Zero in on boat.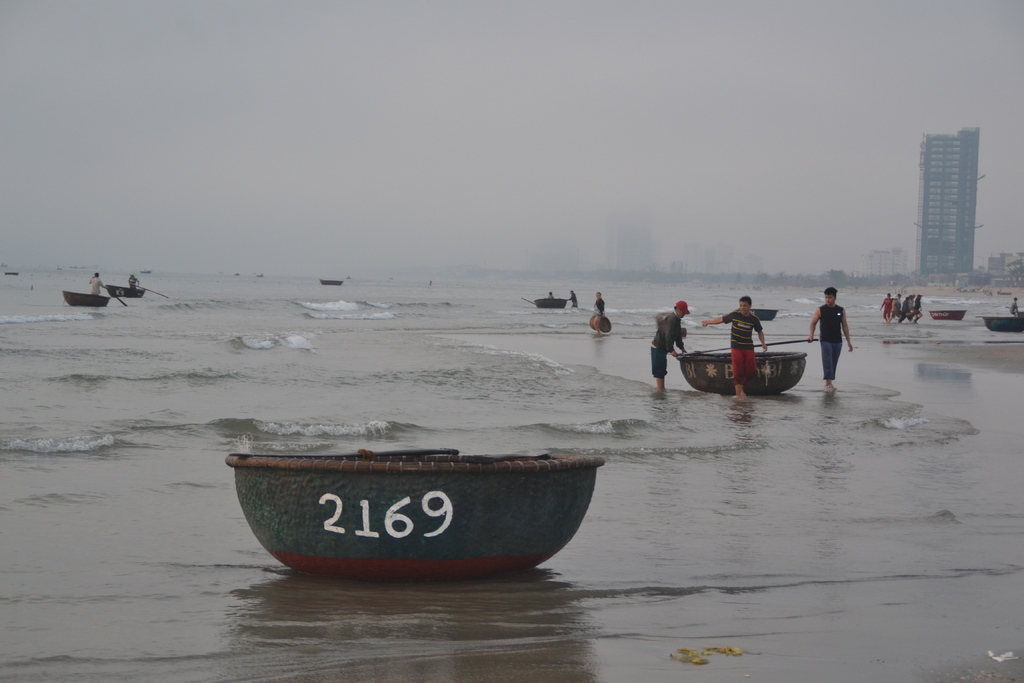
Zeroed in: <region>218, 409, 604, 576</region>.
